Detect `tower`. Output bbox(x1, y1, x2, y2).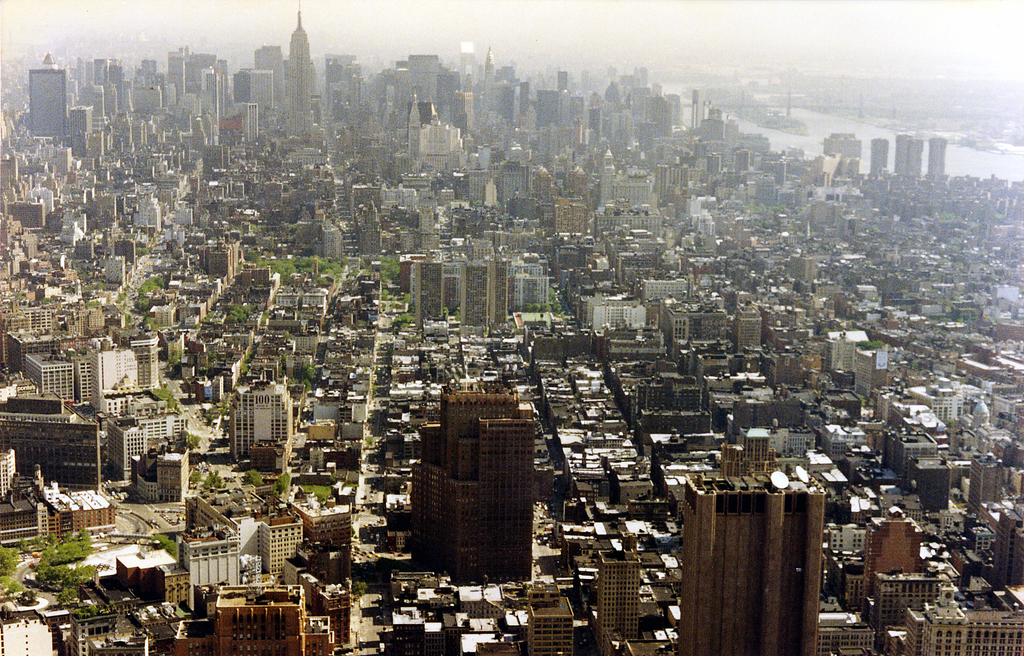
bbox(165, 54, 188, 101).
